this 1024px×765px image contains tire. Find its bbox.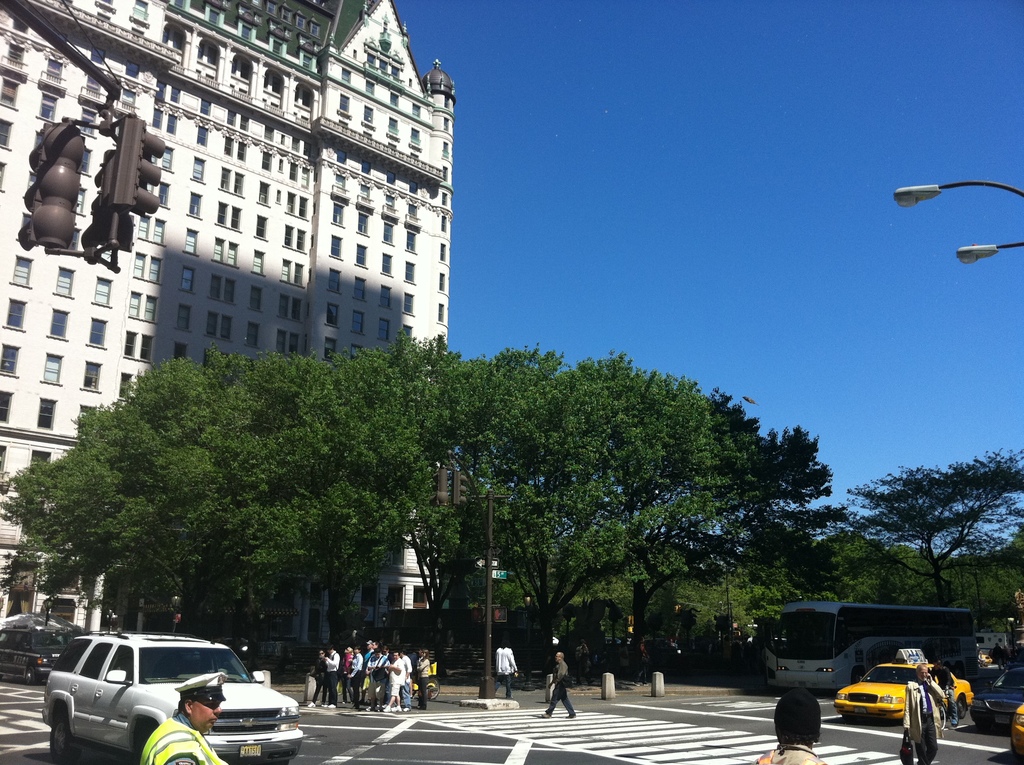
box(45, 715, 77, 762).
